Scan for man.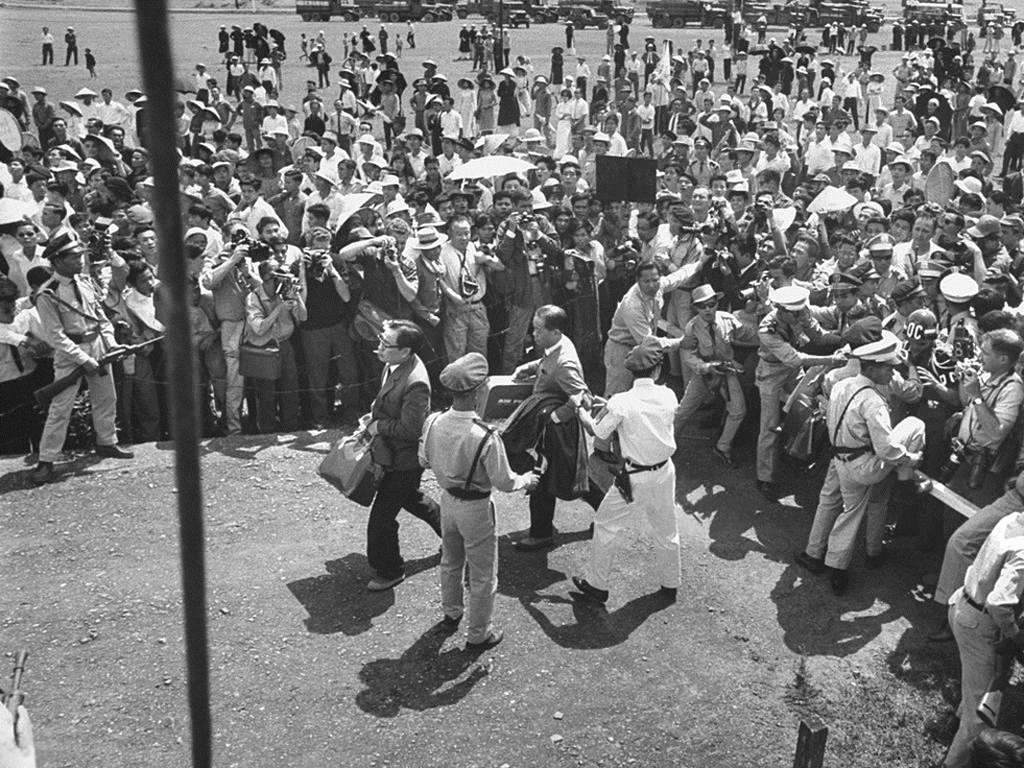
Scan result: l=942, t=511, r=1023, b=767.
